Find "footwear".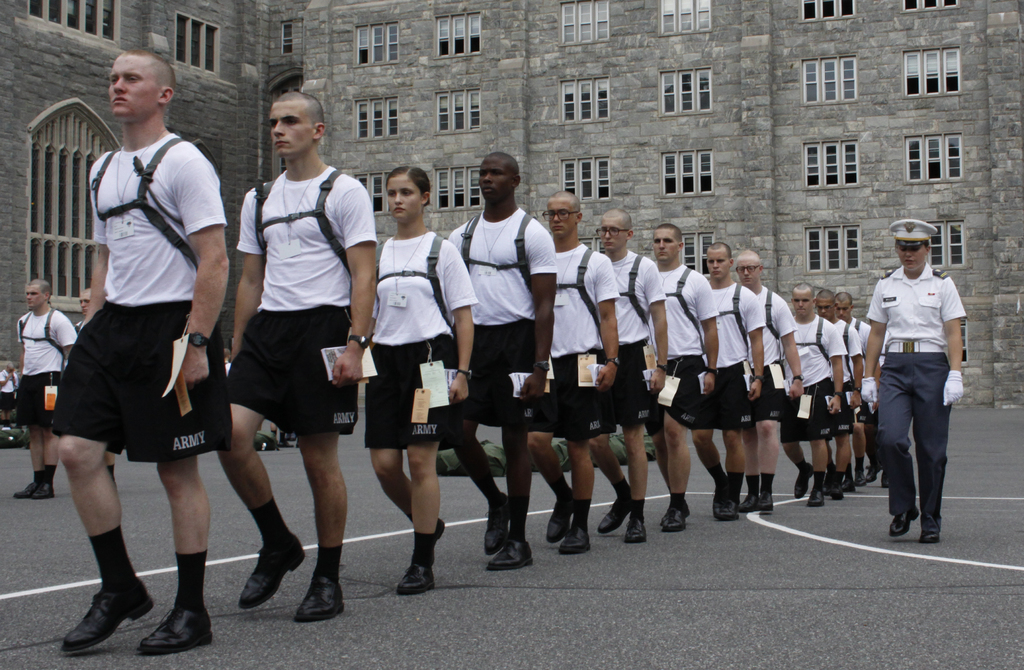
549 493 573 543.
